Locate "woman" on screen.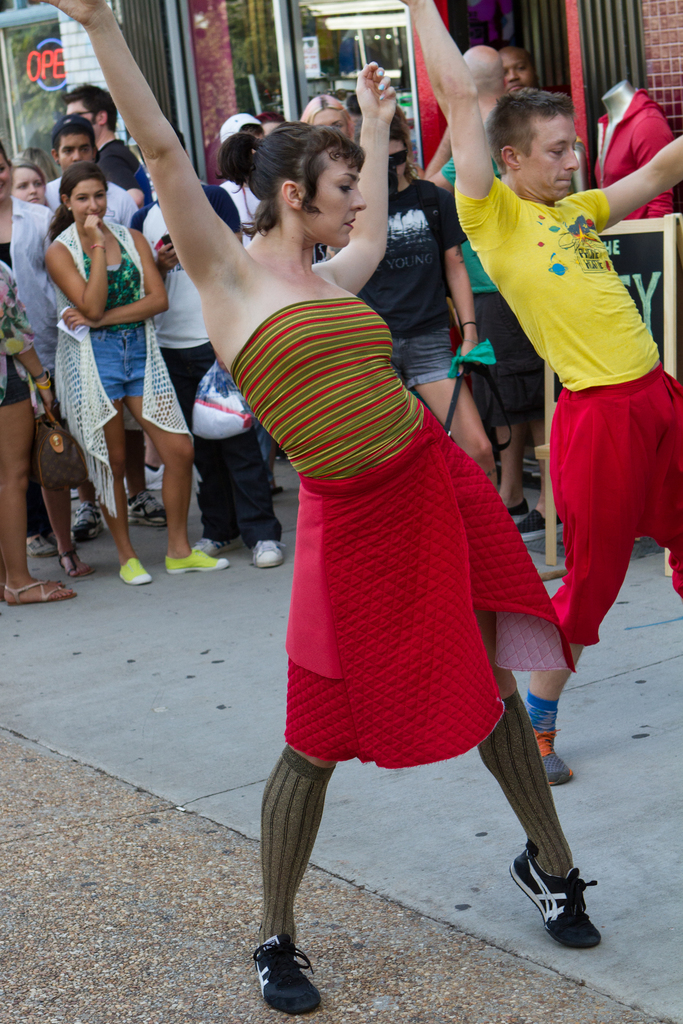
On screen at x1=15, y1=159, x2=75, y2=557.
